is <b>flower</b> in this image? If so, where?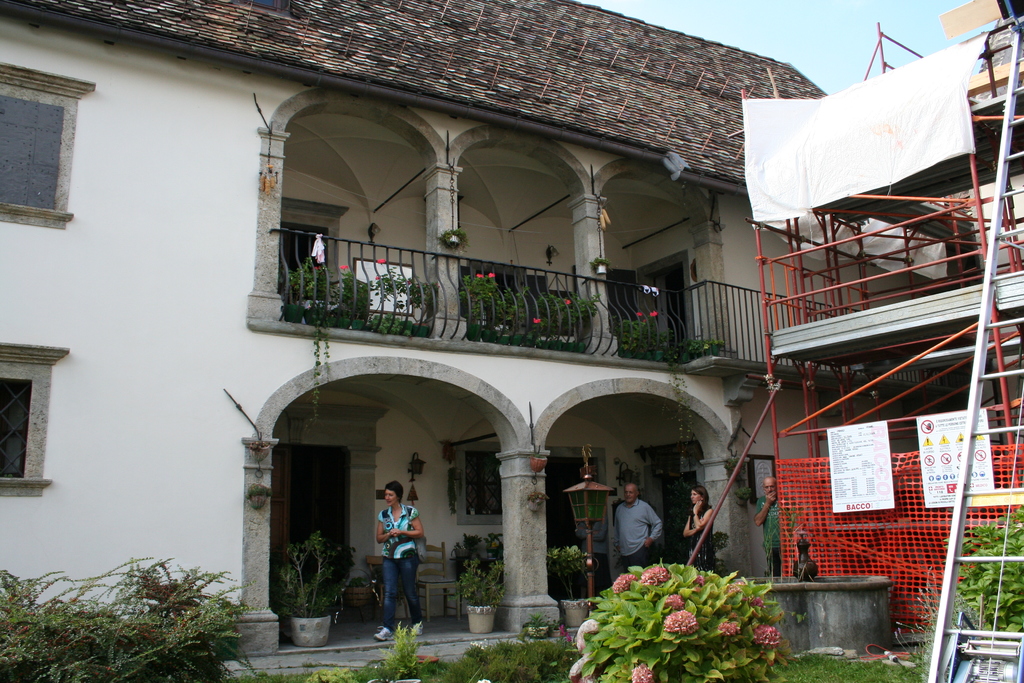
Yes, at region(371, 258, 390, 269).
